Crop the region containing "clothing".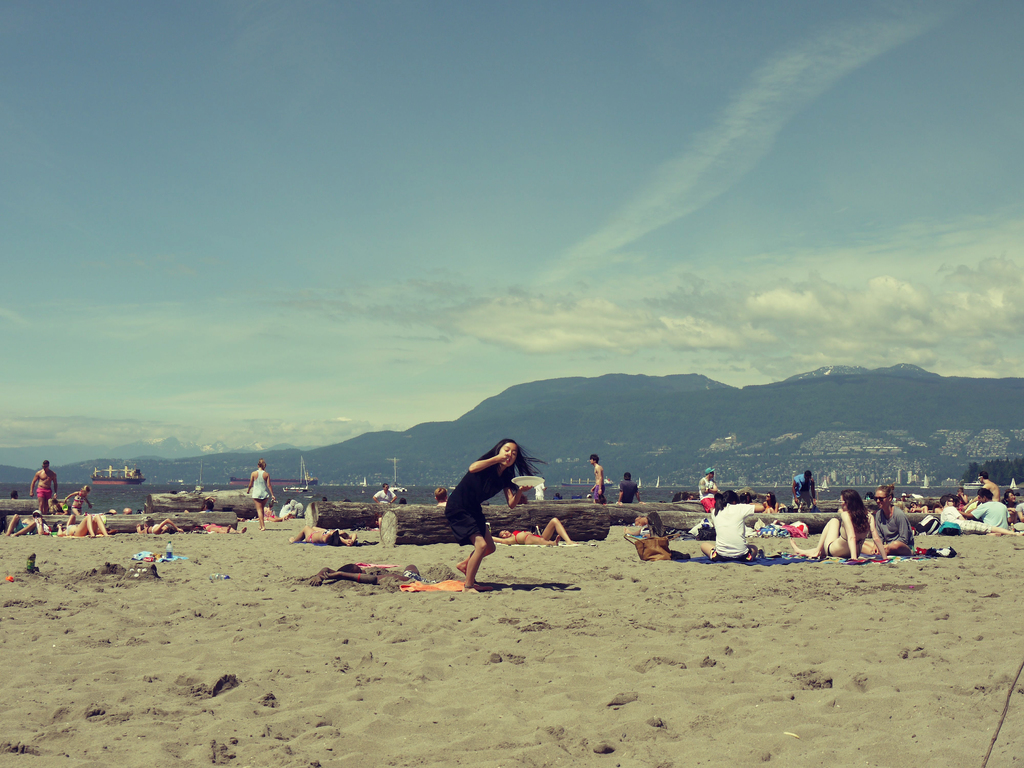
Crop region: rect(435, 456, 529, 563).
